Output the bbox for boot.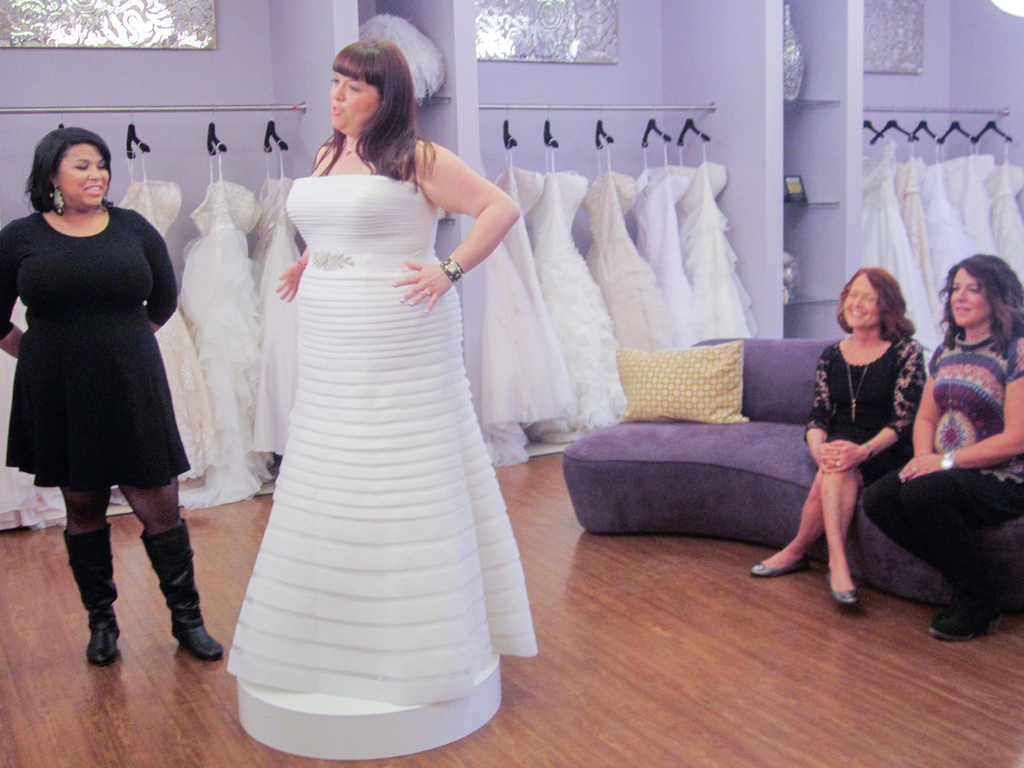
{"x1": 138, "y1": 518, "x2": 223, "y2": 659}.
